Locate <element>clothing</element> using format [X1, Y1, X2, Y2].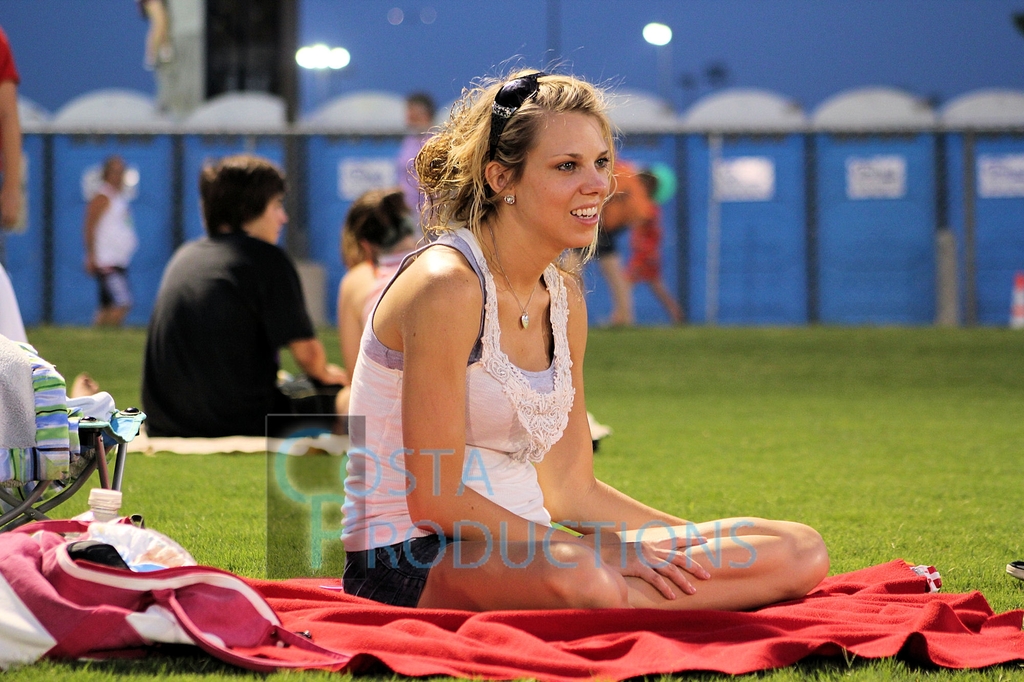
[77, 170, 137, 310].
